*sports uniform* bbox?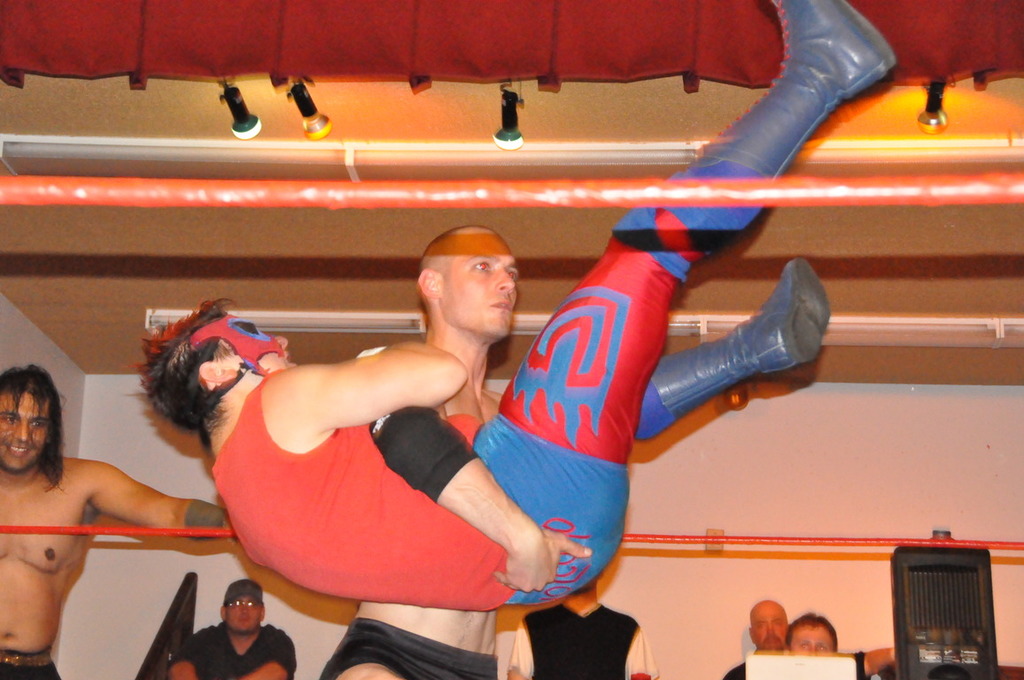
[left=0, top=641, right=68, bottom=679]
